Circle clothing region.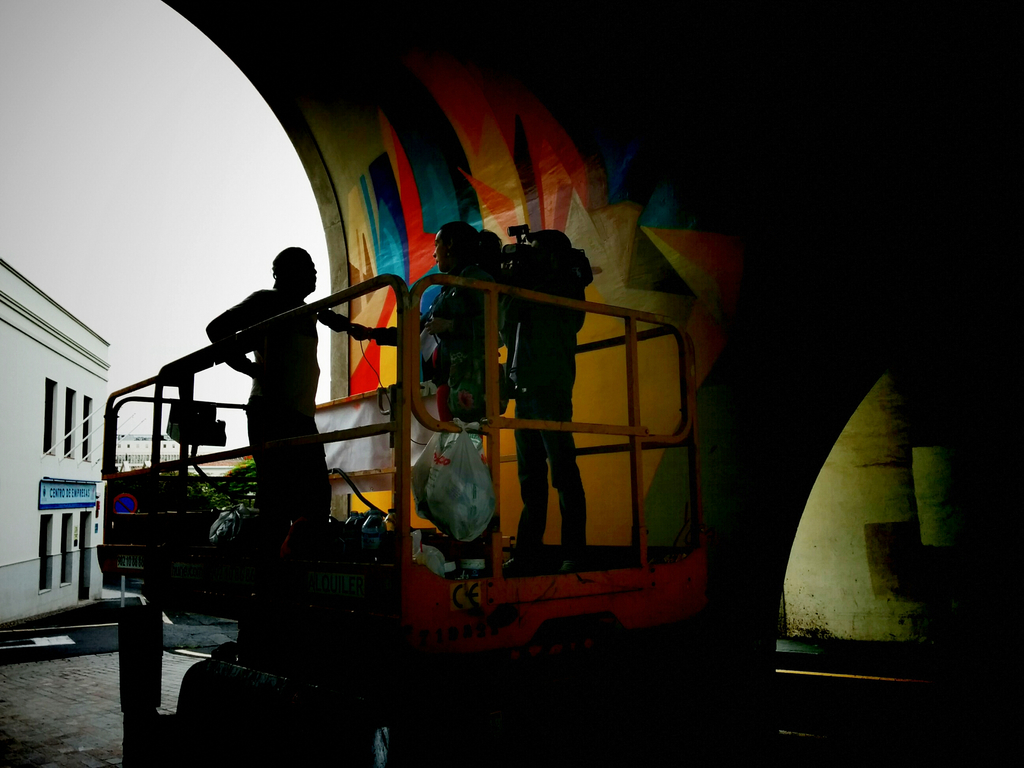
Region: 509 290 579 581.
